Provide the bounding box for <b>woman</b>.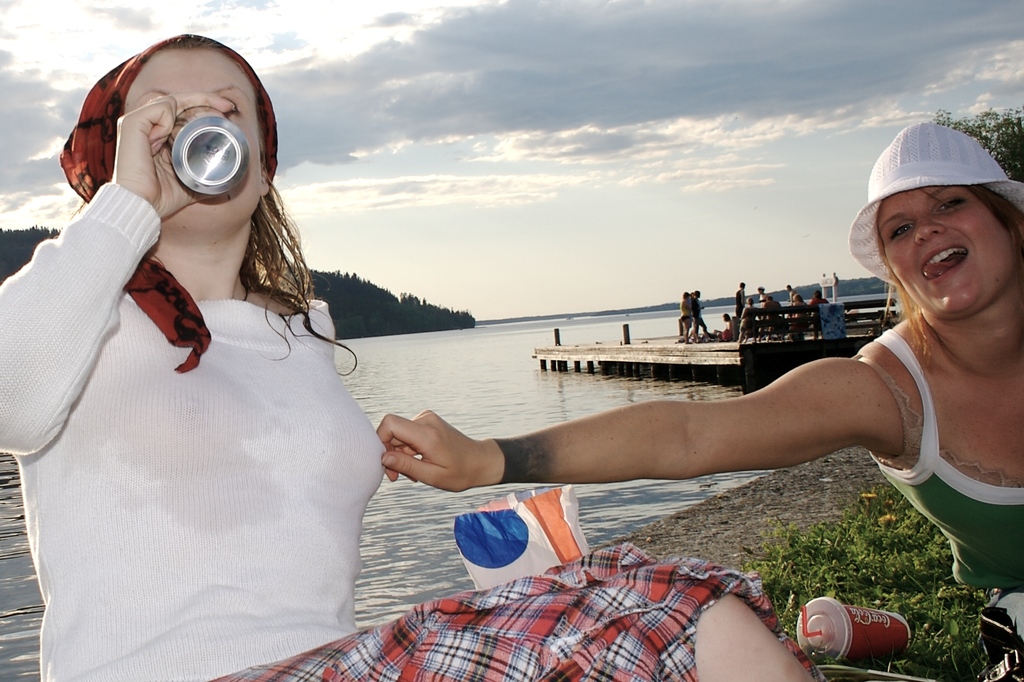
locate(374, 121, 1022, 681).
